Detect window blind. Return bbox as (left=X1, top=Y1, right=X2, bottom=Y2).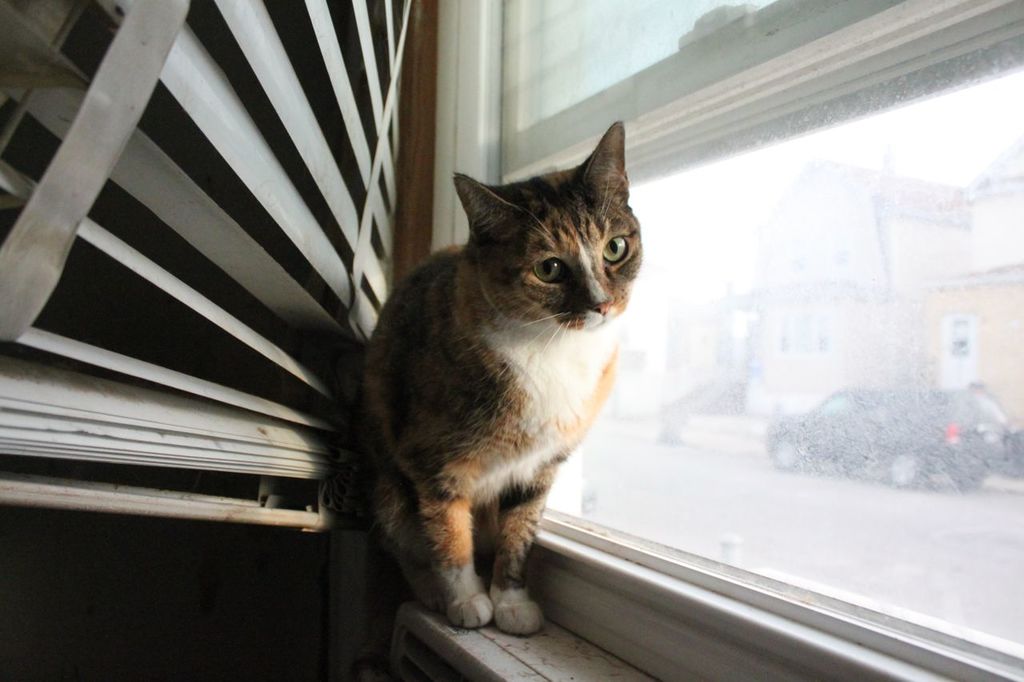
(left=0, top=0, right=399, bottom=538).
